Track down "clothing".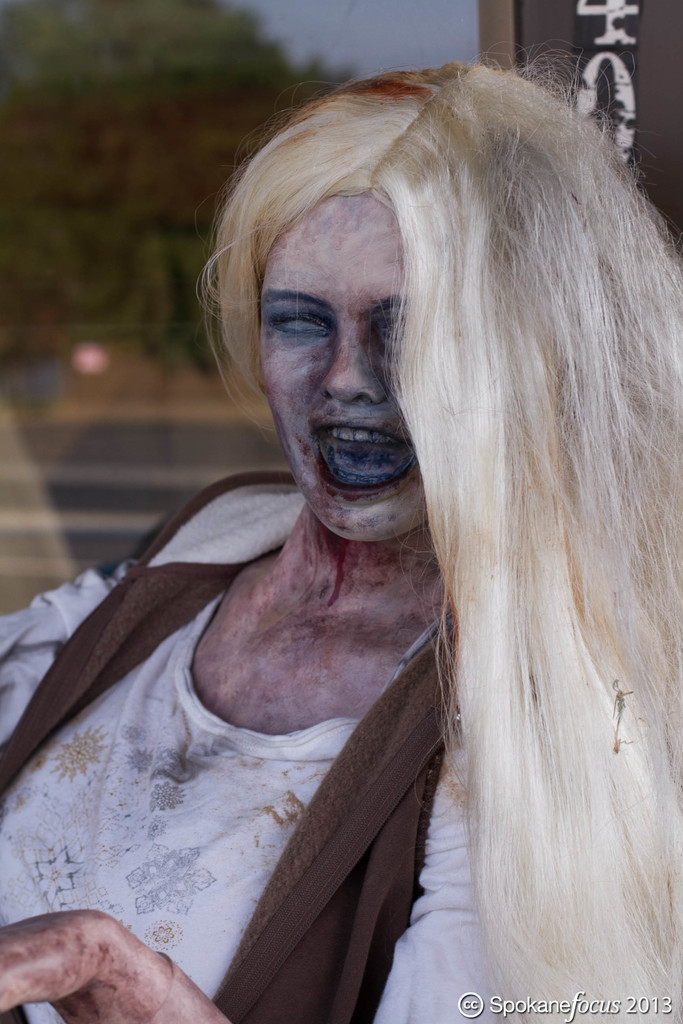
Tracked to left=0, top=573, right=474, bottom=995.
